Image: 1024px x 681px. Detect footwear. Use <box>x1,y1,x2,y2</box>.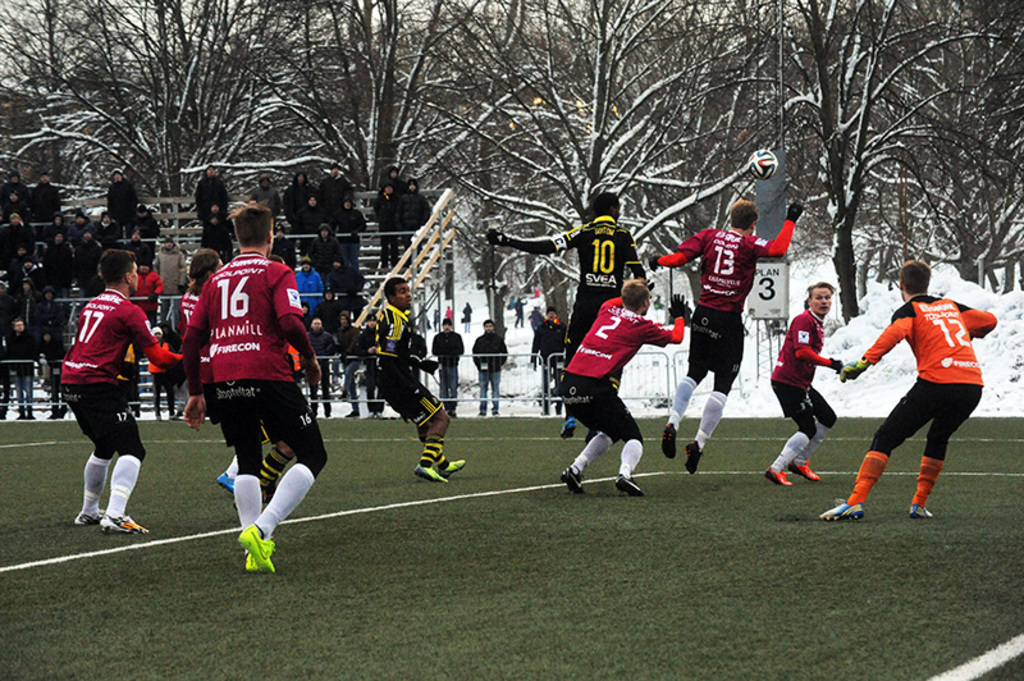
<box>913,504,933,517</box>.
